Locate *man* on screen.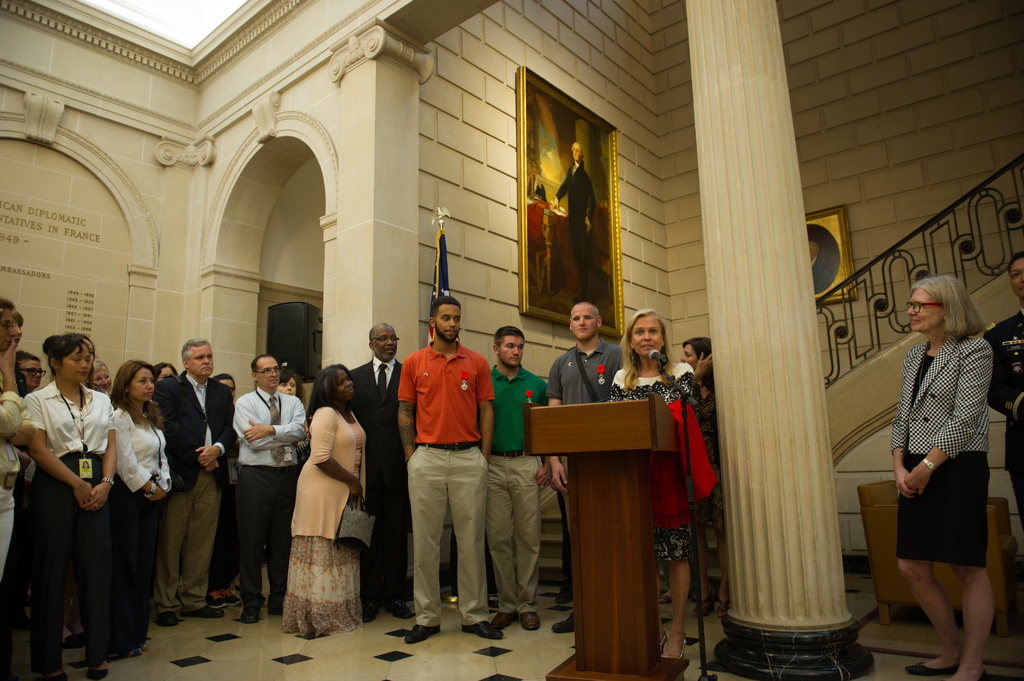
On screen at (left=982, top=251, right=1023, bottom=527).
